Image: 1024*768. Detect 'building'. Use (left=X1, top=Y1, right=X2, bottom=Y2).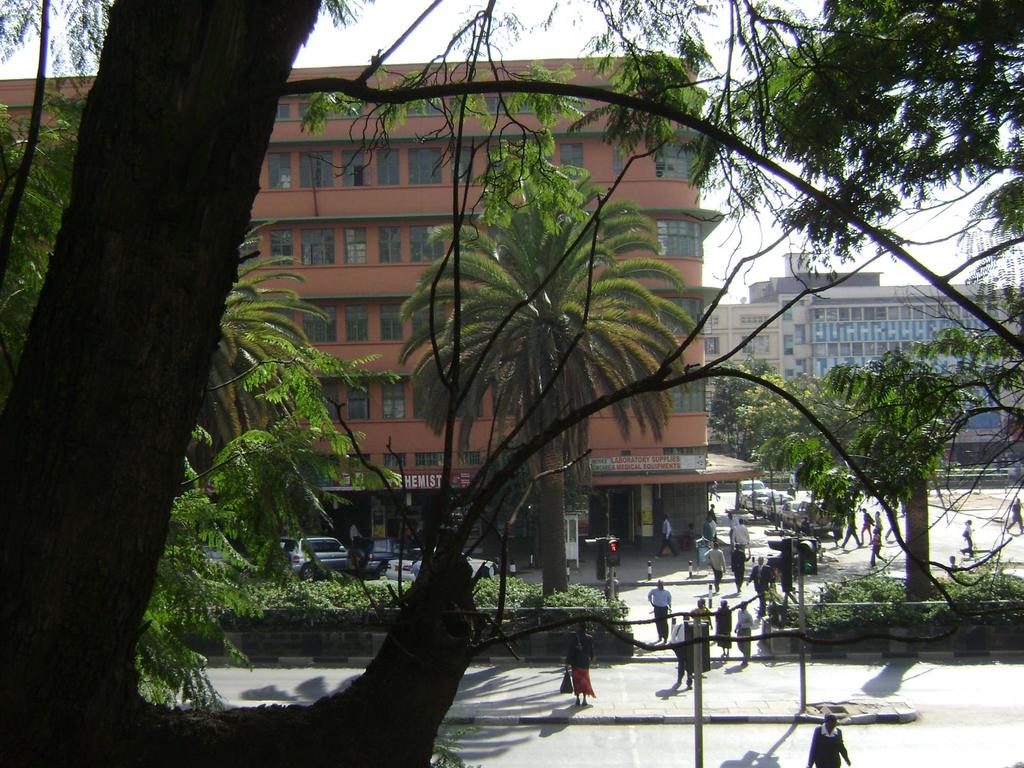
(left=703, top=252, right=1023, bottom=466).
